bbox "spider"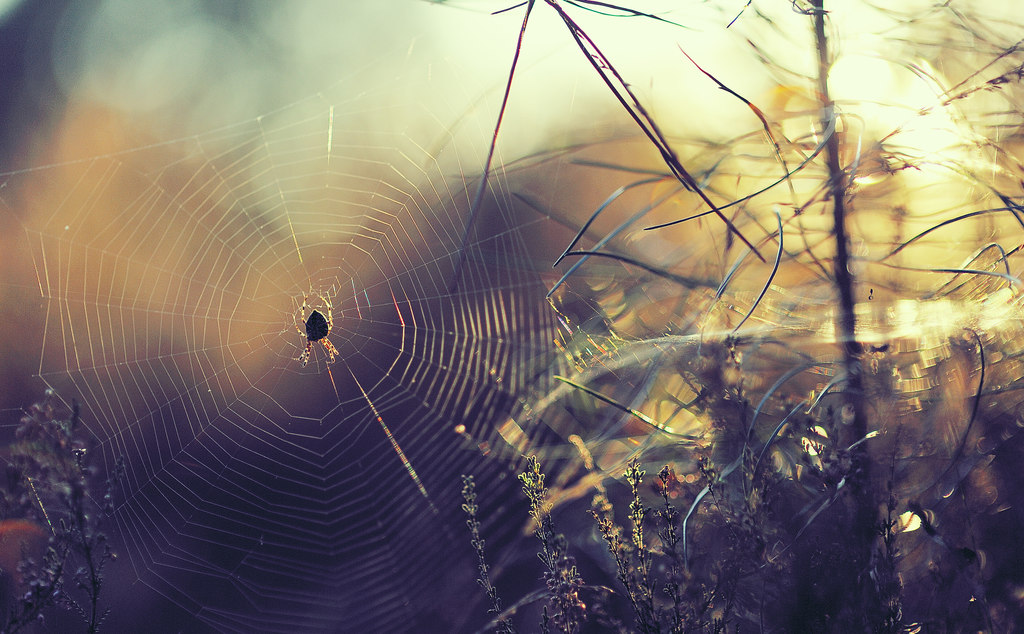
bbox=(289, 291, 344, 375)
